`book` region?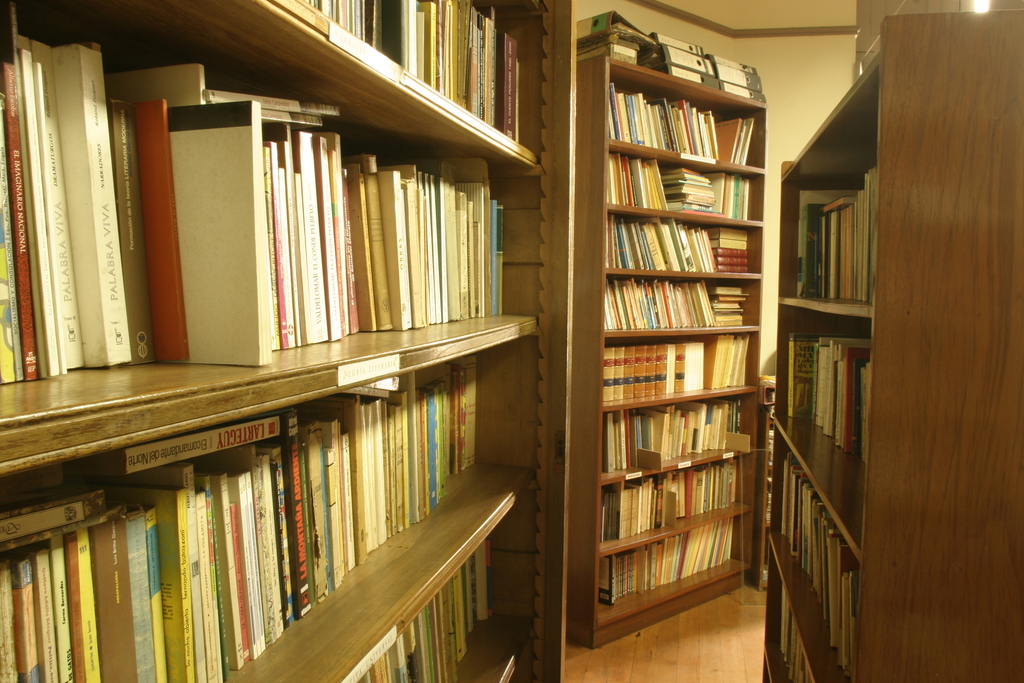
rect(63, 417, 281, 477)
